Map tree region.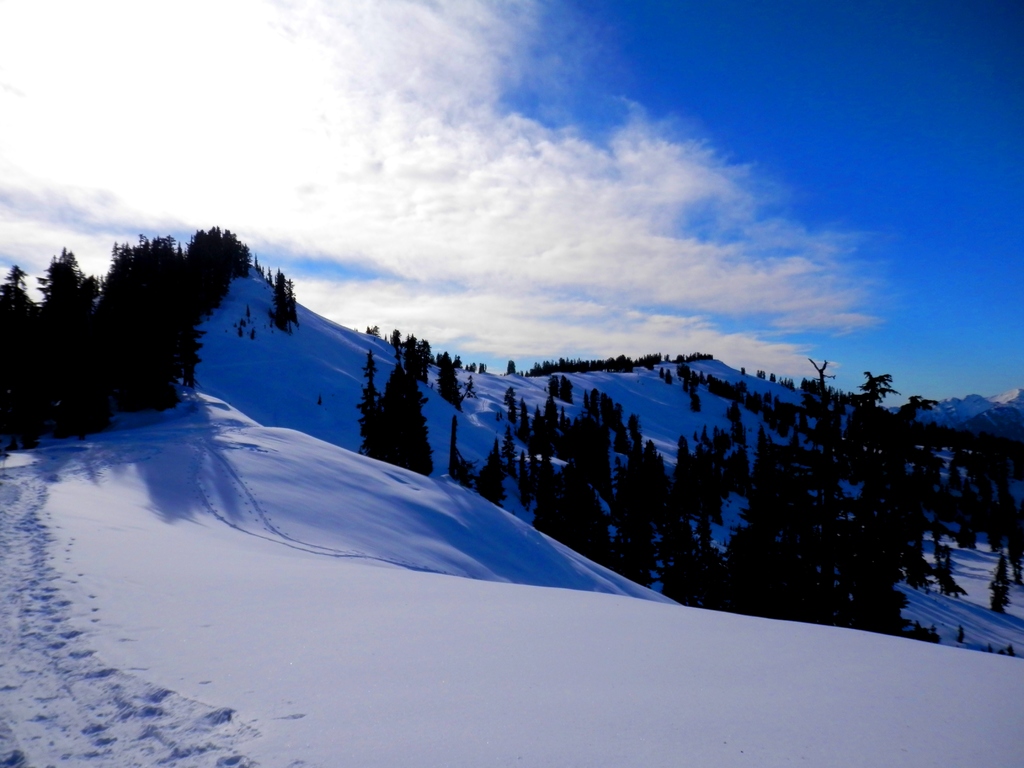
Mapped to {"x1": 614, "y1": 400, "x2": 620, "y2": 421}.
